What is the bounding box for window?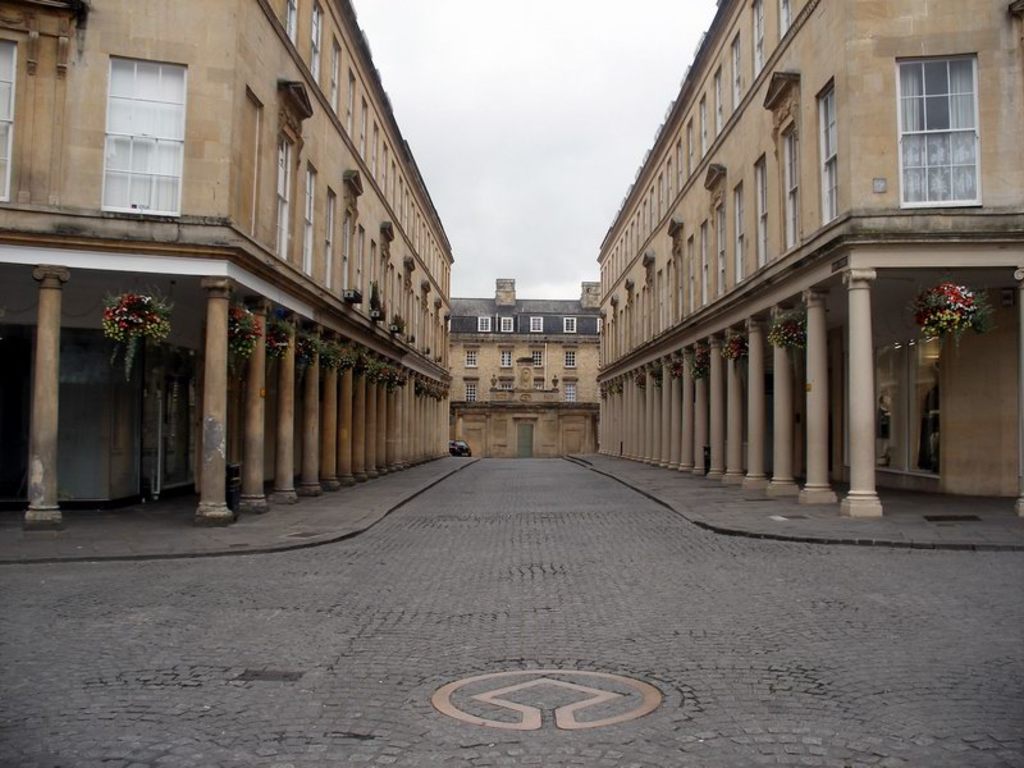
[698, 220, 709, 307].
